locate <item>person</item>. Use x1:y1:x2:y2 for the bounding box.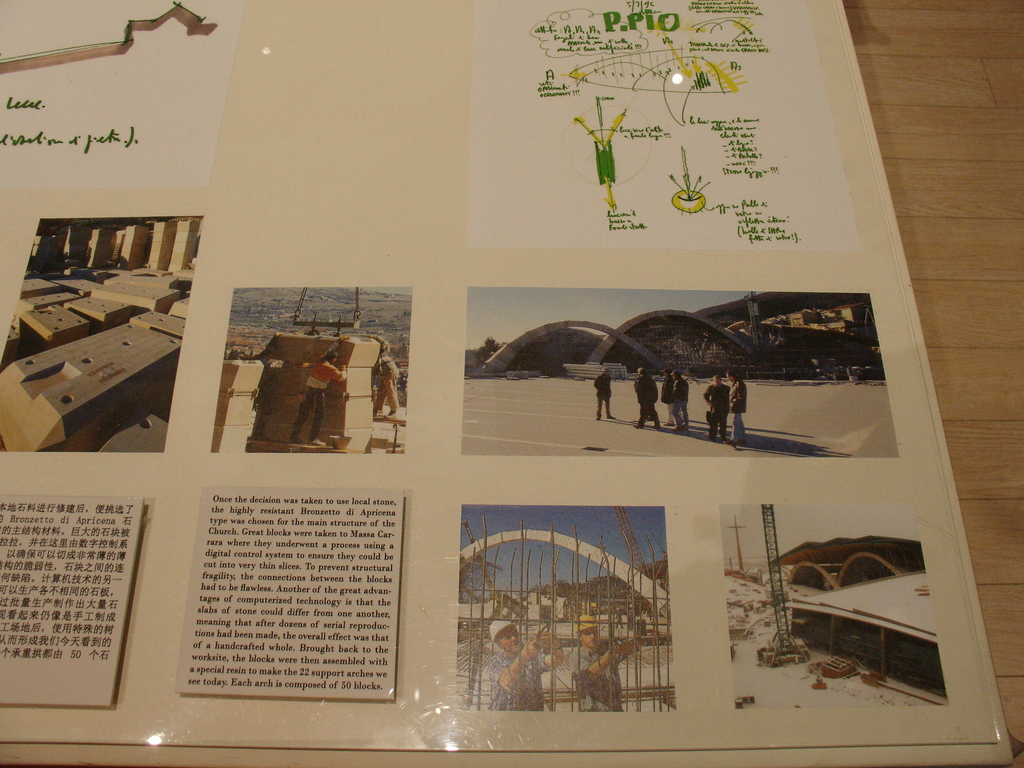
669:372:678:417.
